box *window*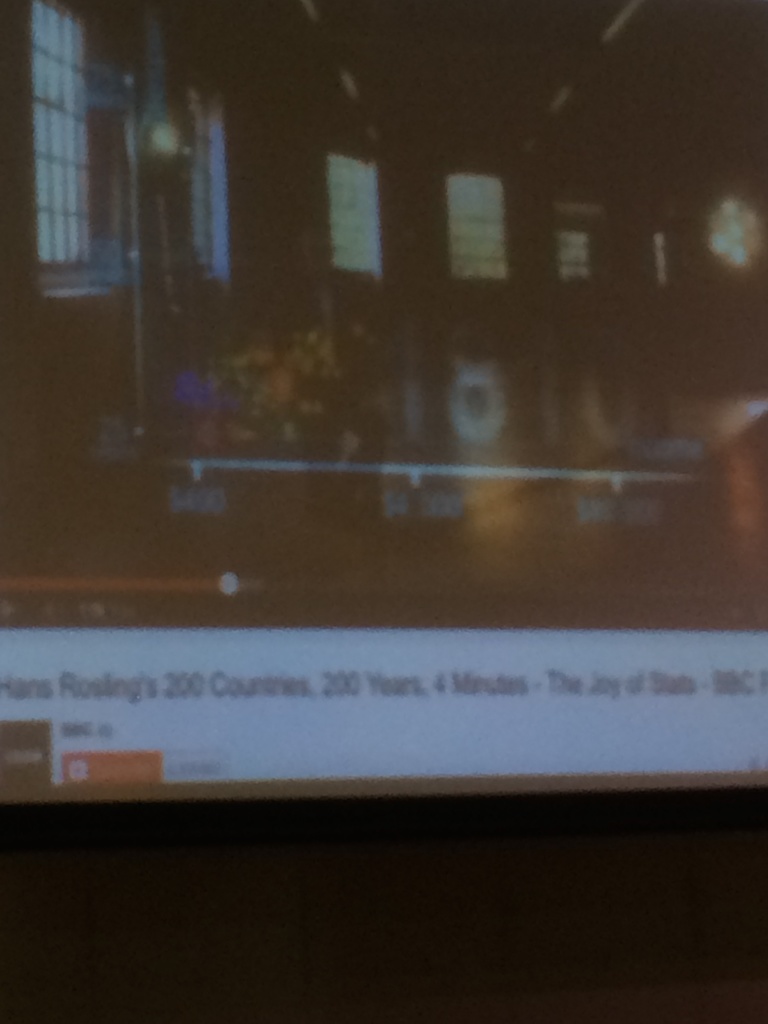
bbox(325, 148, 385, 279)
